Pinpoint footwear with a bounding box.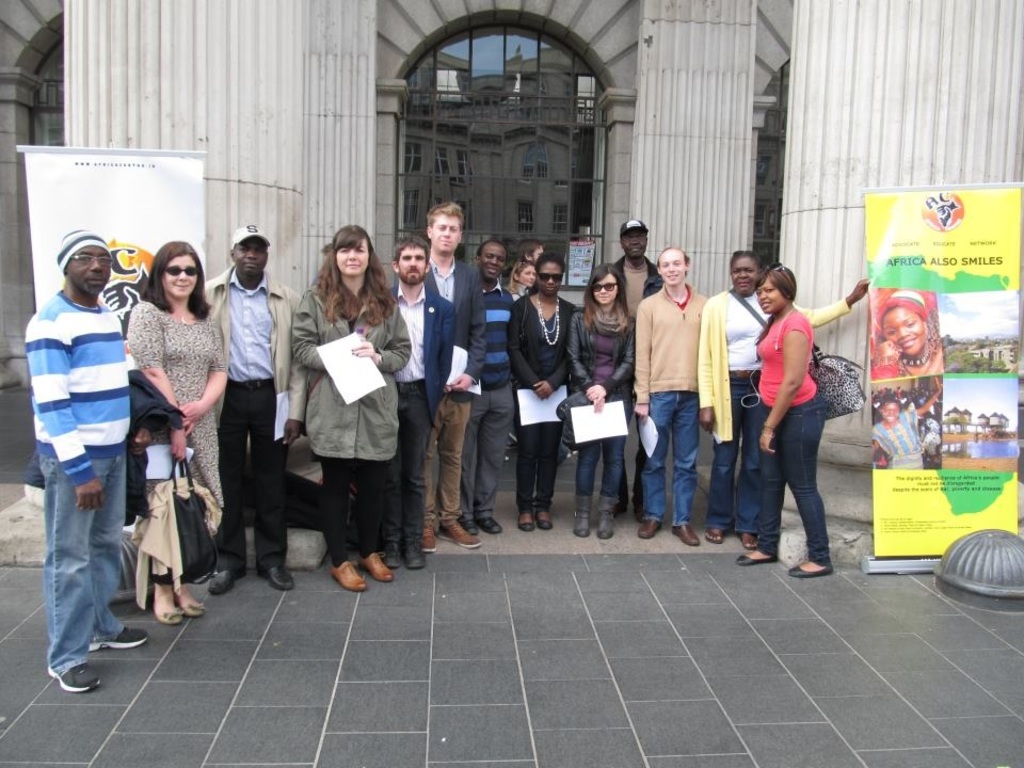
671 524 699 549.
